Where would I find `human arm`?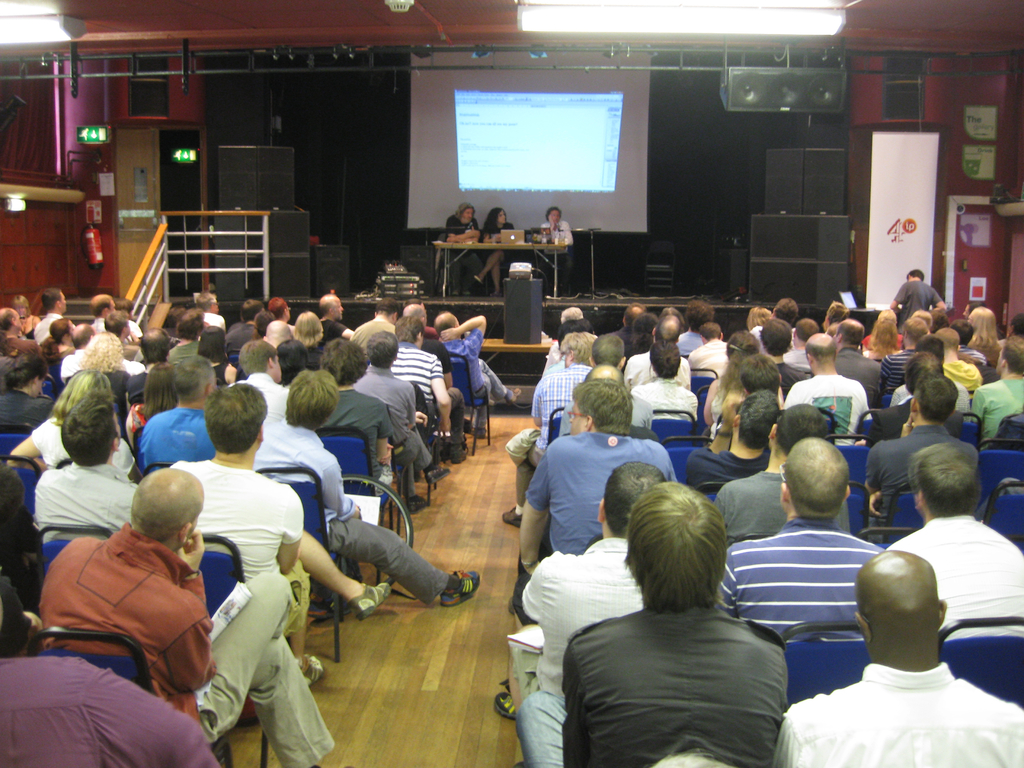
At 445,216,479,247.
